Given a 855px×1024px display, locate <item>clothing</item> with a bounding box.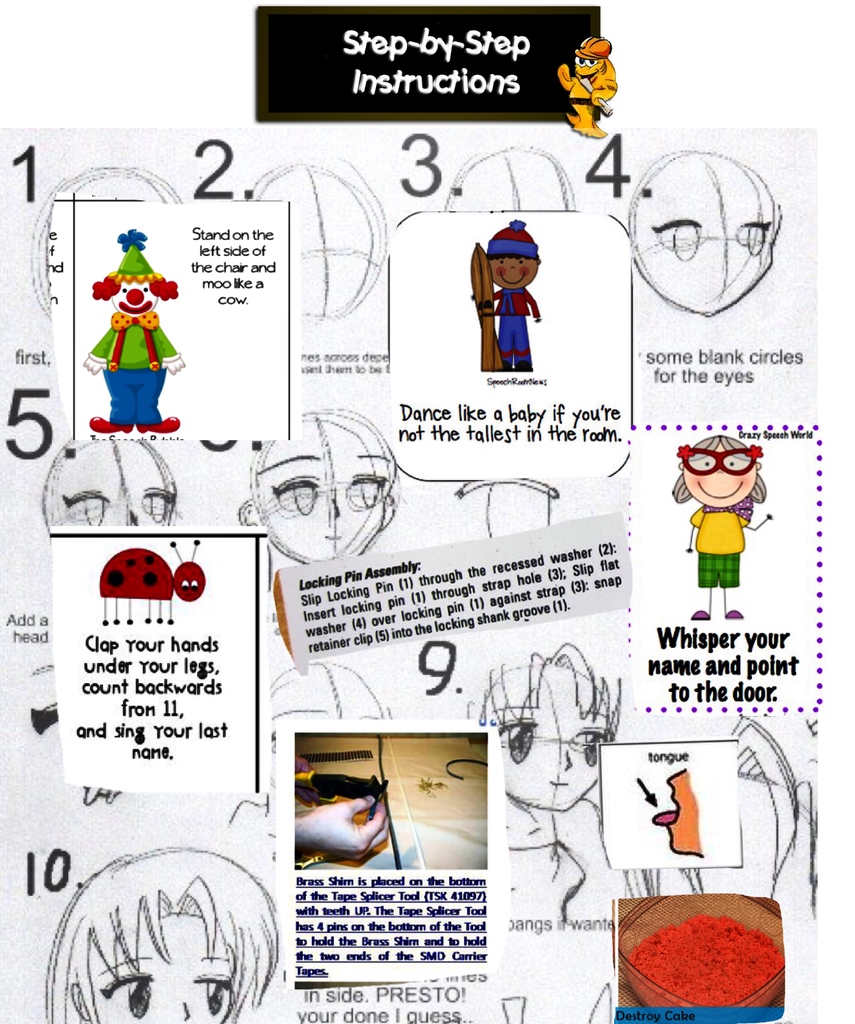
Located: [706,557,734,584].
